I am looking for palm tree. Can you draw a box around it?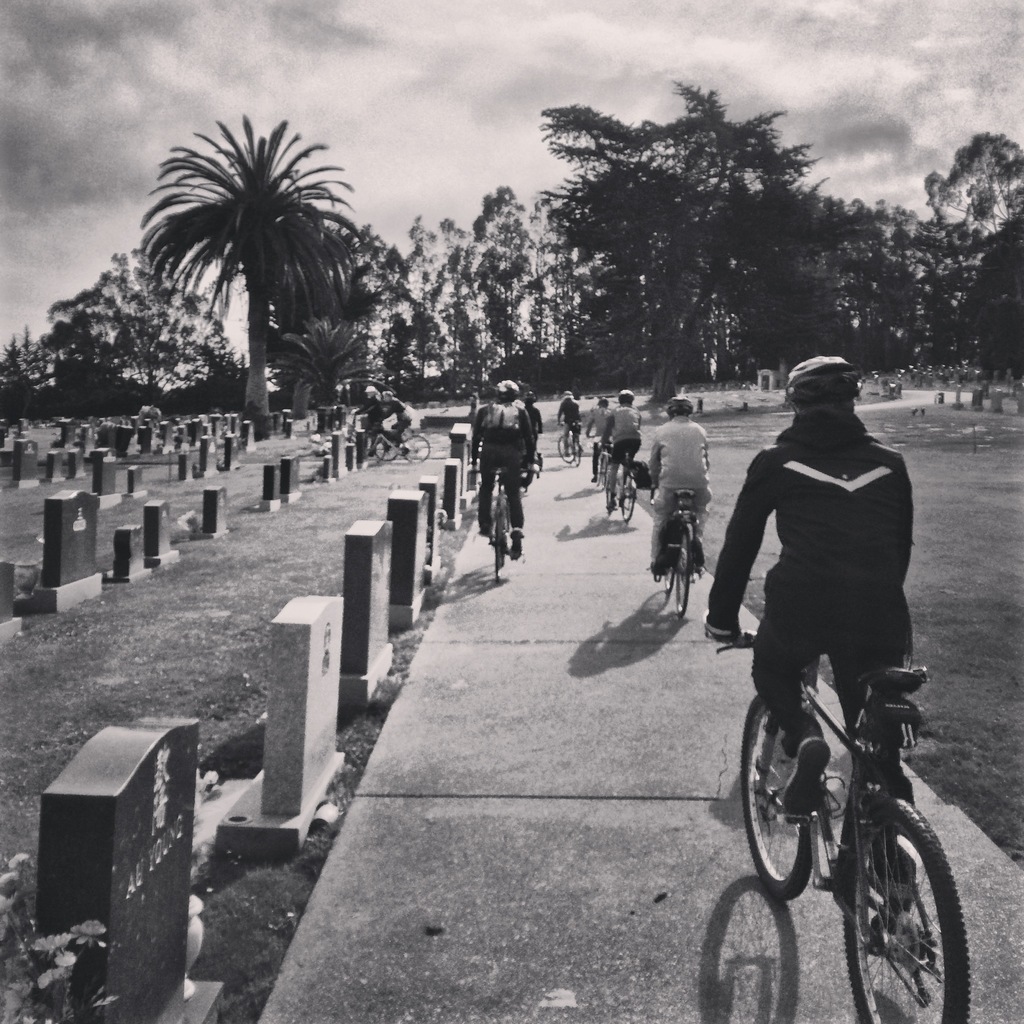
Sure, the bounding box is <box>664,115,790,276</box>.
